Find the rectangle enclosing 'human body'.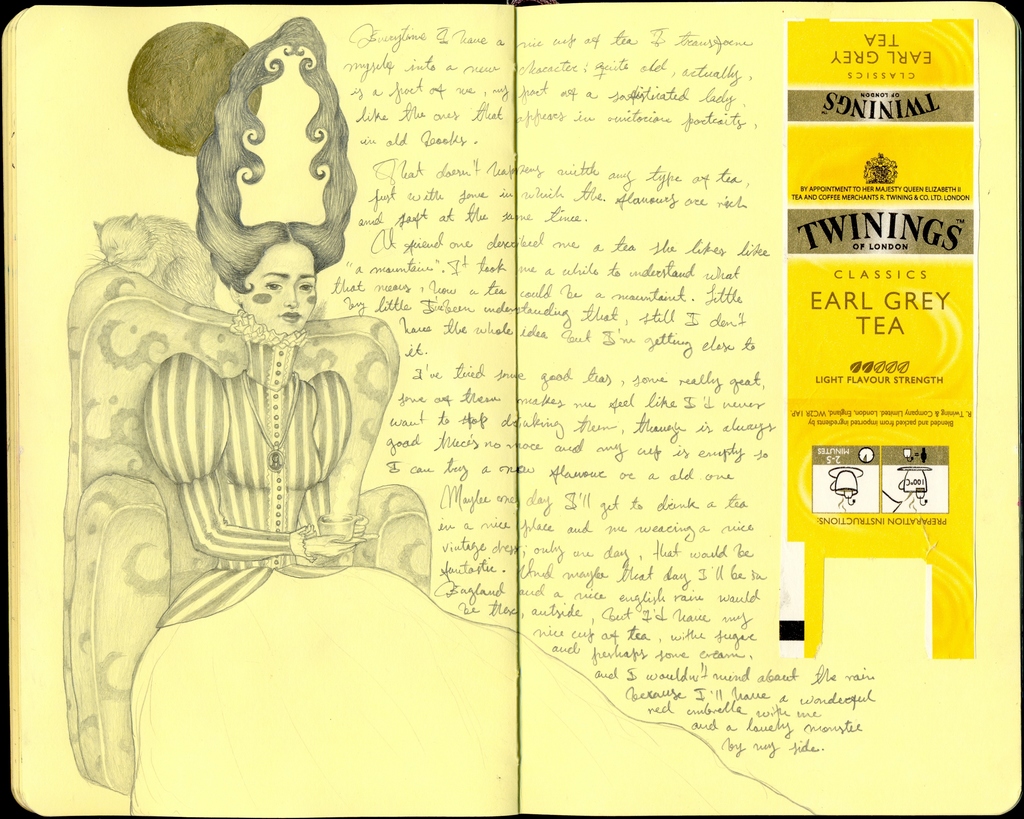
detection(114, 113, 624, 818).
